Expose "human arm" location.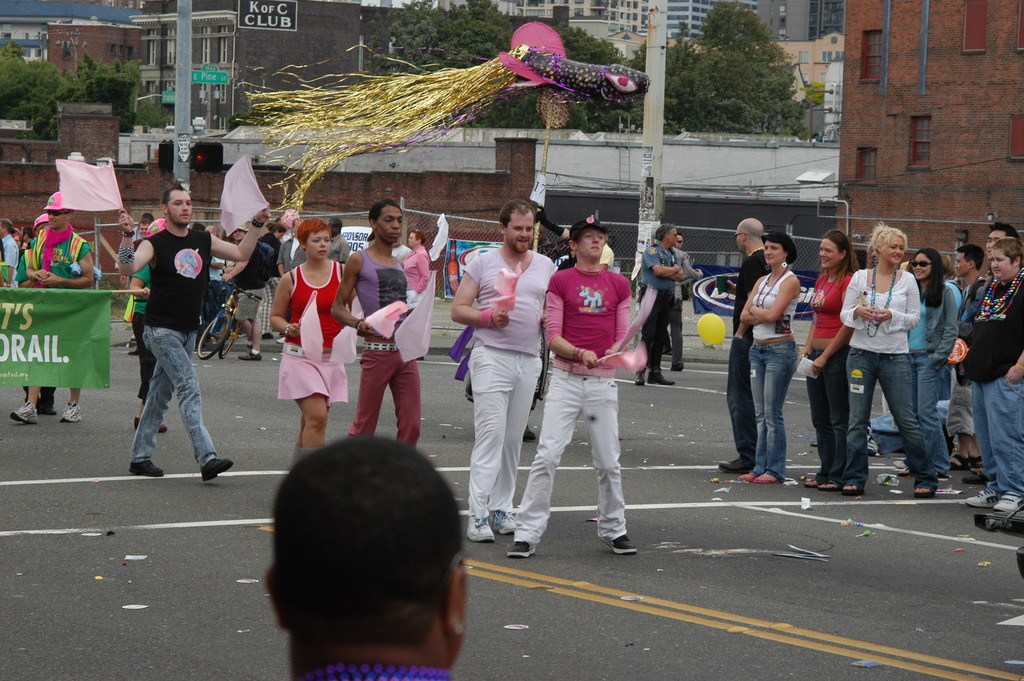
Exposed at 789,308,817,364.
